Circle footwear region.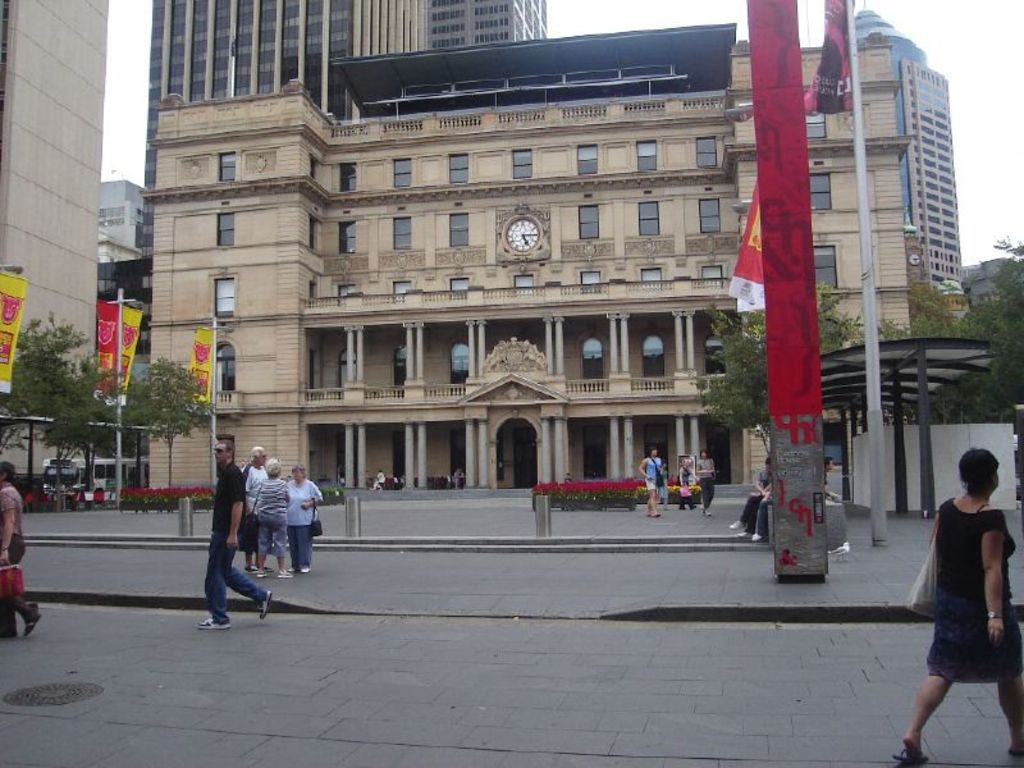
Region: crop(751, 532, 763, 541).
